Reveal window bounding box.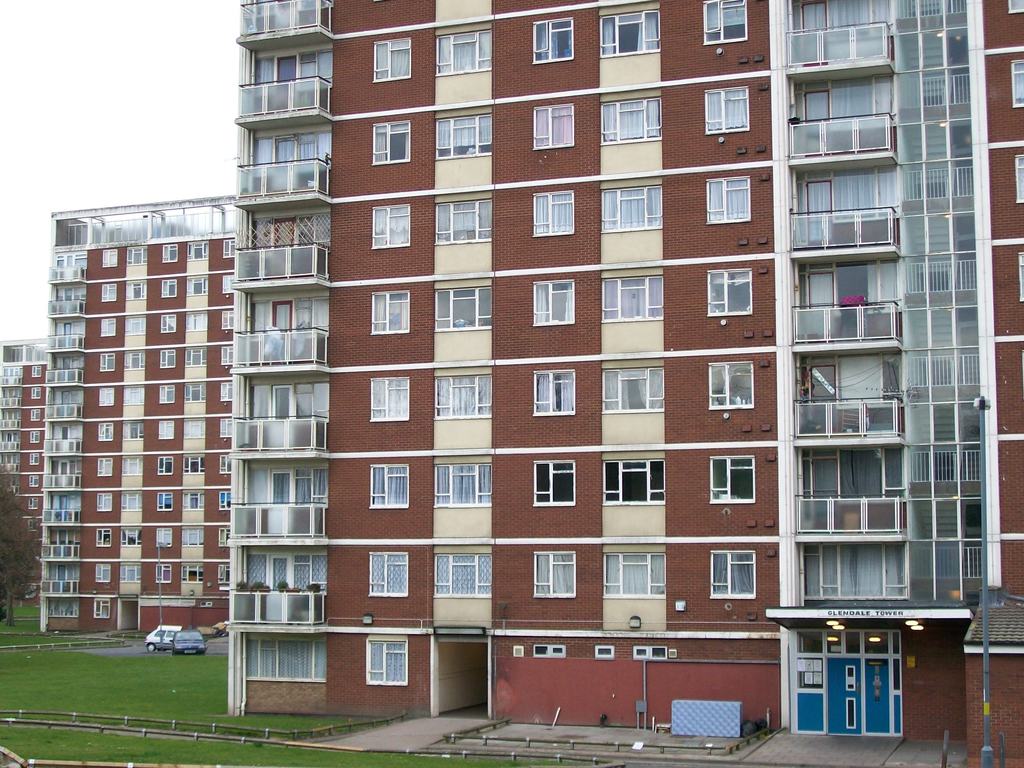
Revealed: box=[179, 456, 202, 473].
